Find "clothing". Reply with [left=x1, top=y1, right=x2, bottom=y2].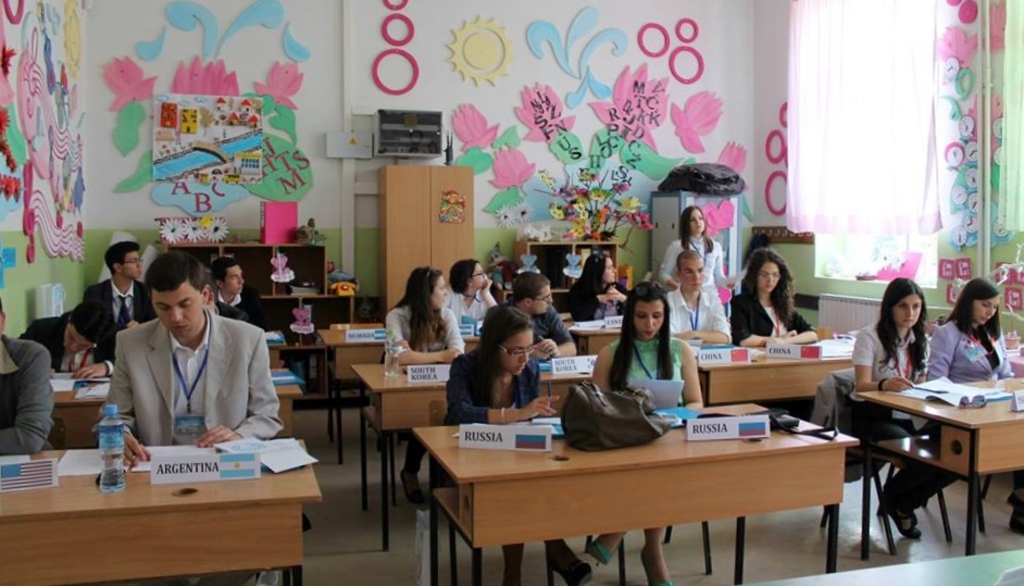
[left=660, top=232, right=729, bottom=300].
